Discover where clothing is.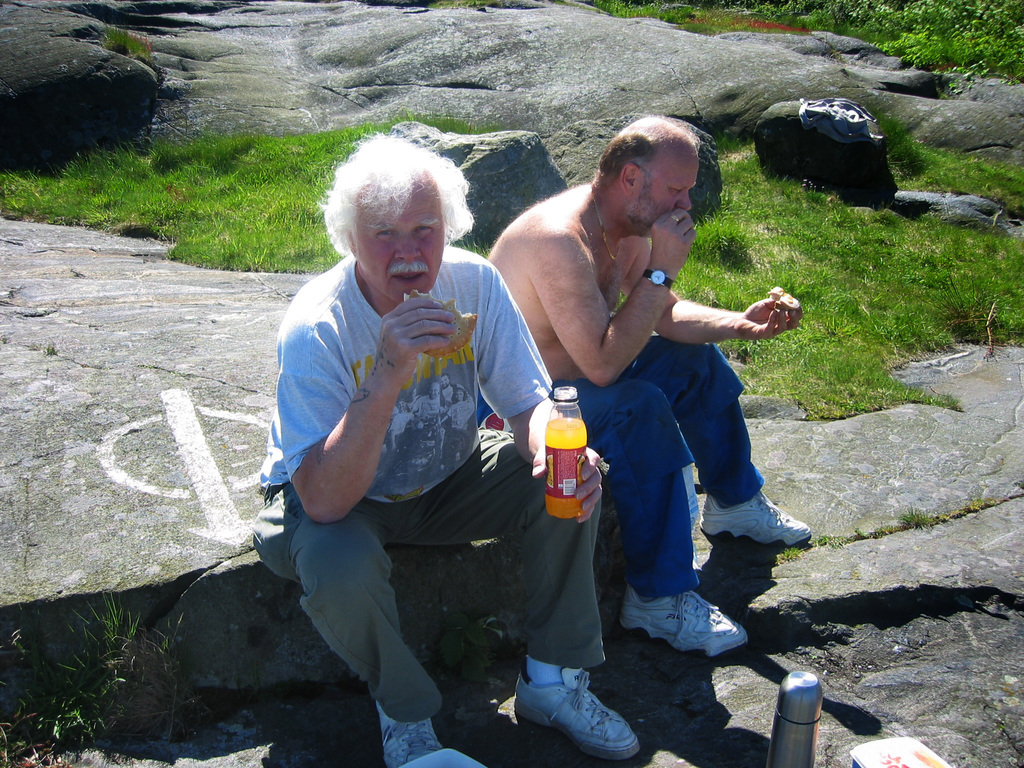
Discovered at bbox(257, 255, 552, 499).
